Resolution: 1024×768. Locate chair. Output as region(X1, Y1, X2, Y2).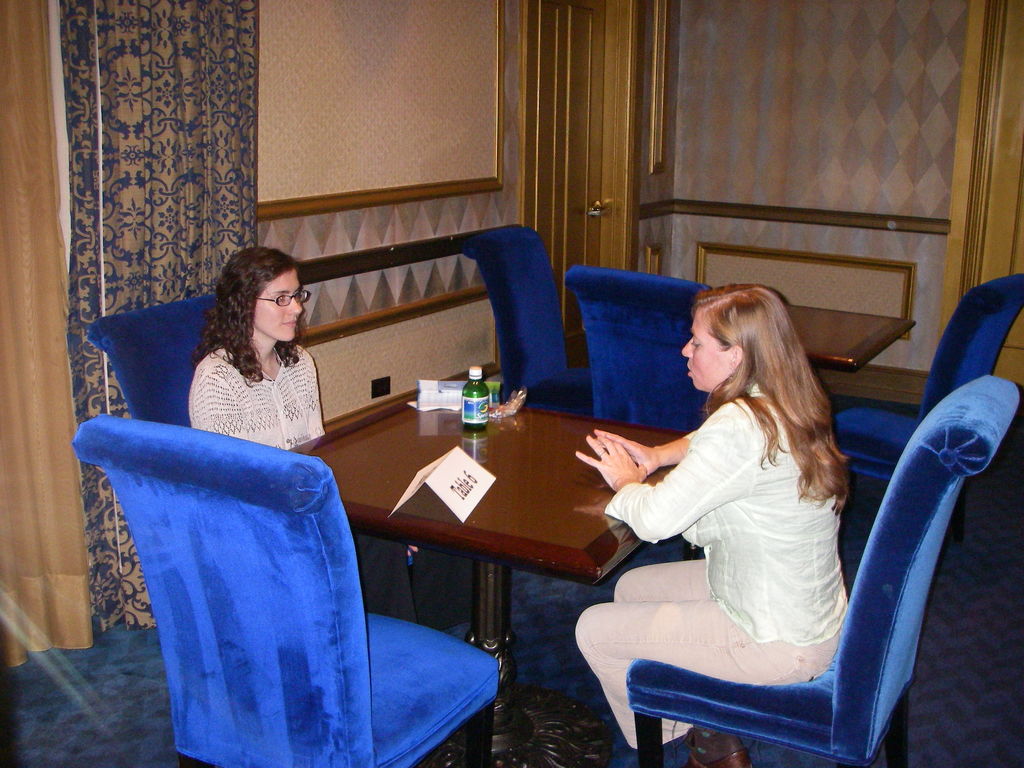
region(831, 278, 1023, 480).
